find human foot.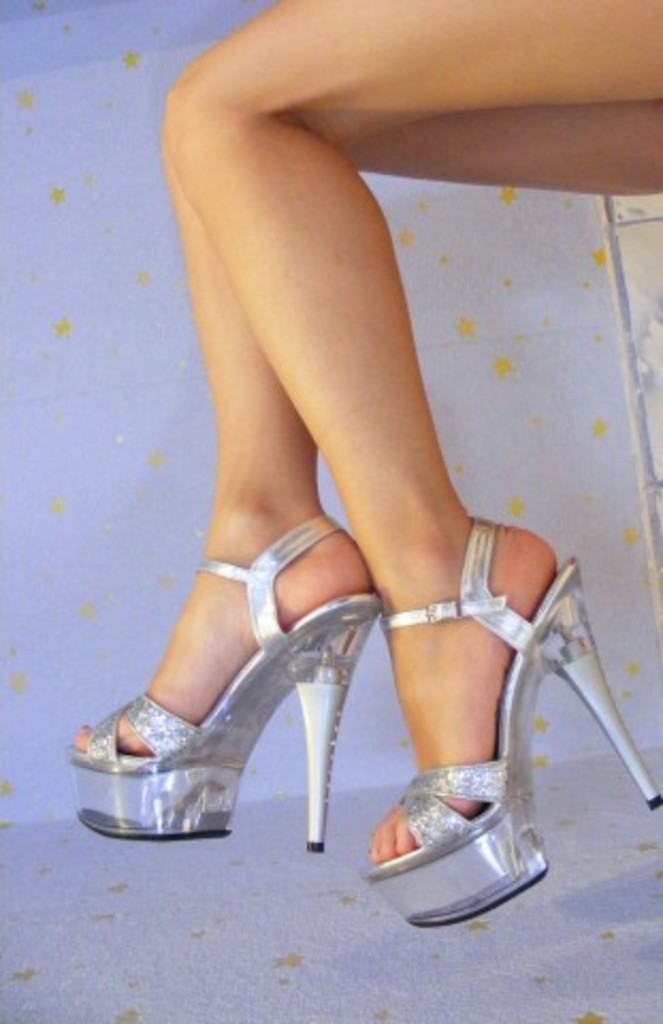
{"left": 79, "top": 484, "right": 371, "bottom": 753}.
